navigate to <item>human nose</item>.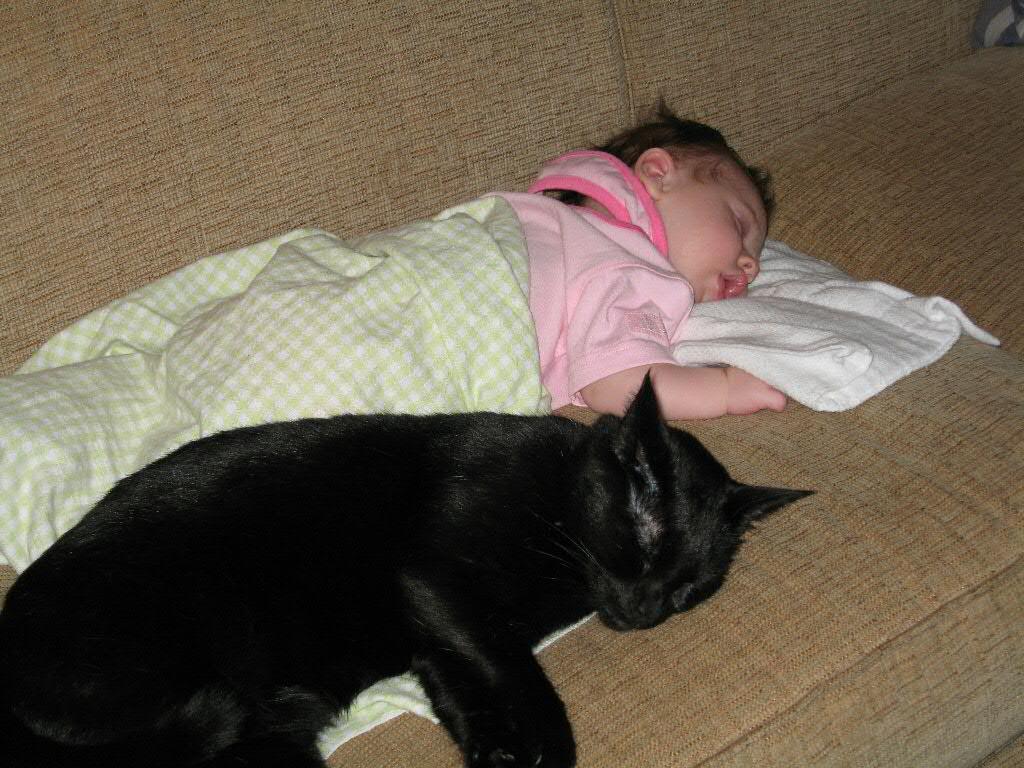
Navigation target: box=[736, 249, 756, 284].
